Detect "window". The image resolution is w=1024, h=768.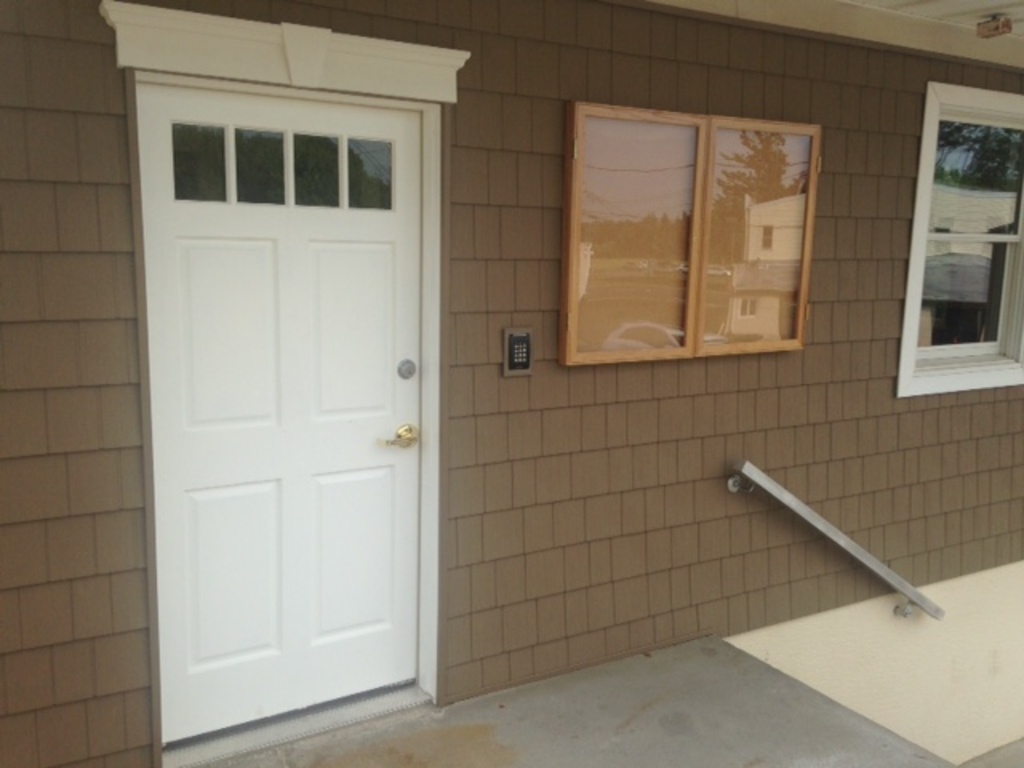
<region>894, 78, 1022, 405</region>.
